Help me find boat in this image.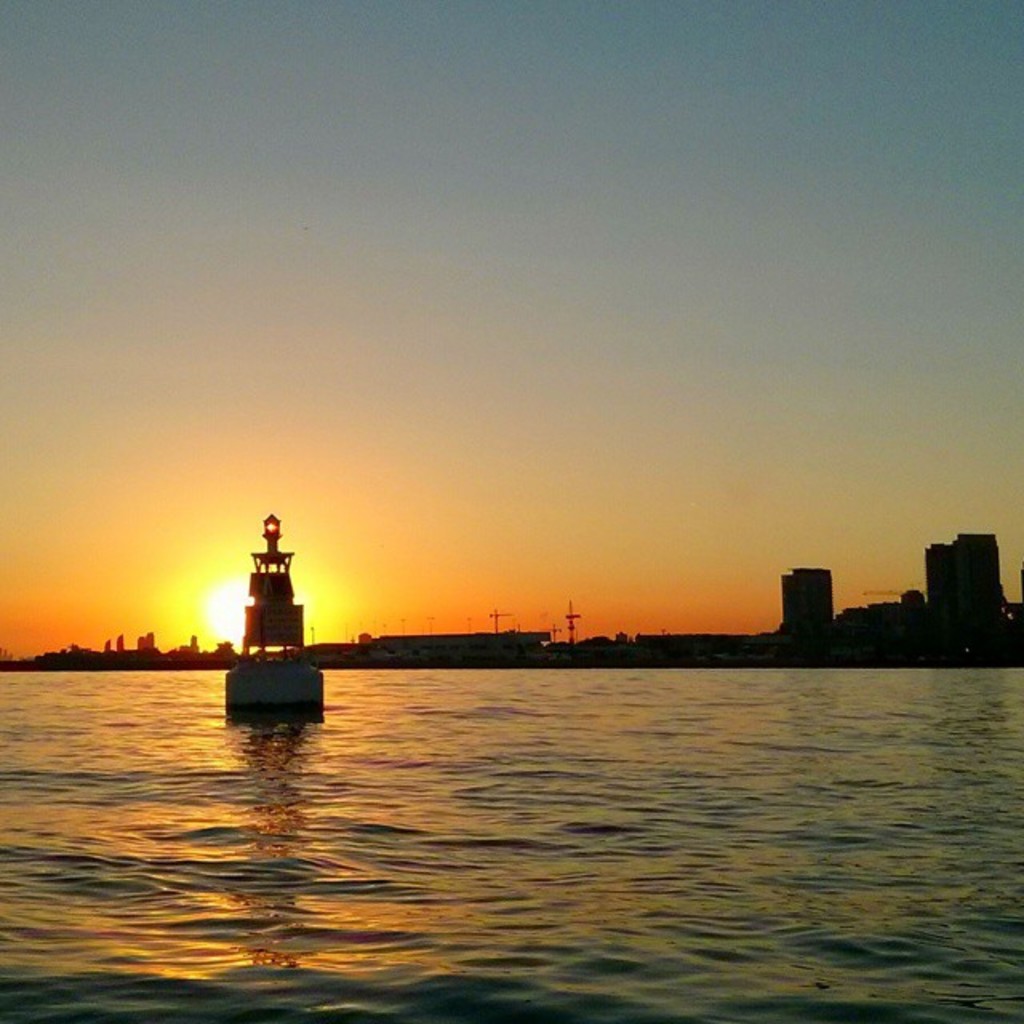
Found it: [224,509,323,728].
